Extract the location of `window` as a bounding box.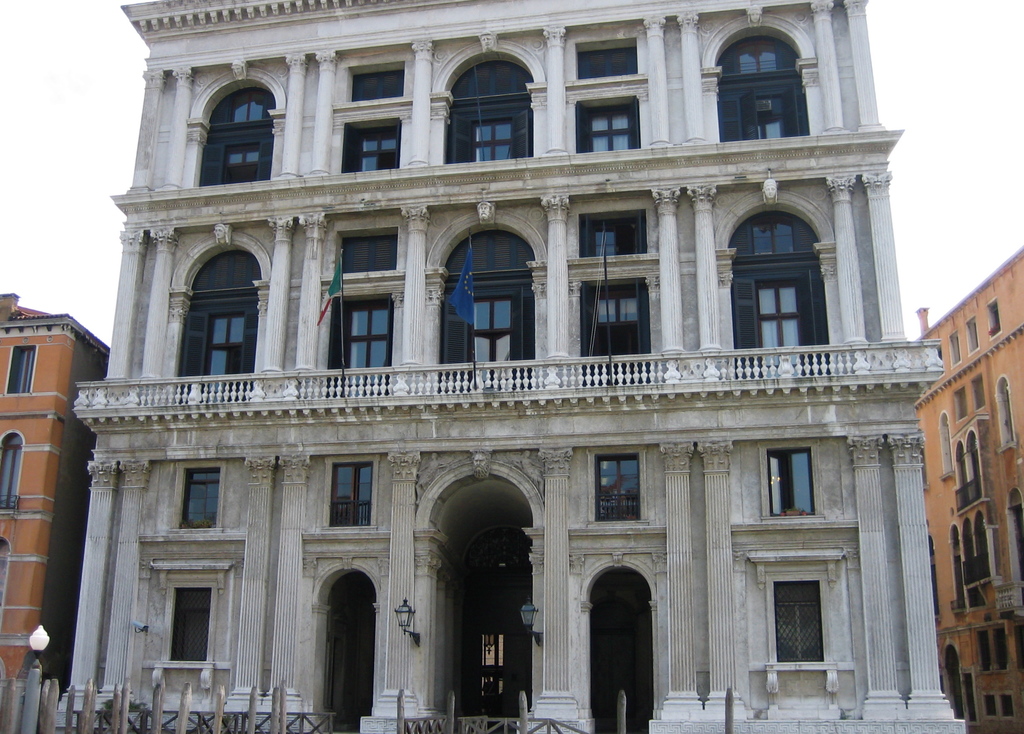
x1=566, y1=36, x2=640, y2=84.
